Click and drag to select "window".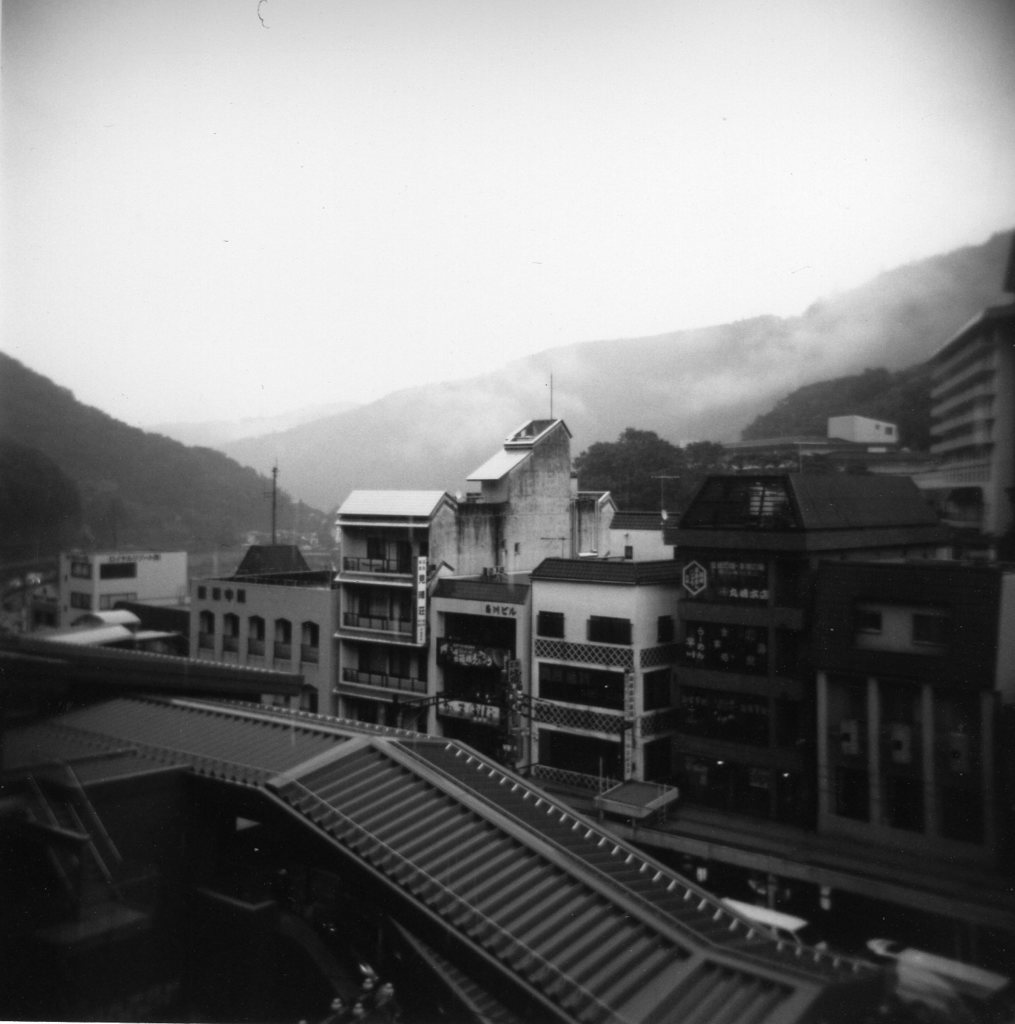
Selection: bbox(541, 729, 620, 779).
